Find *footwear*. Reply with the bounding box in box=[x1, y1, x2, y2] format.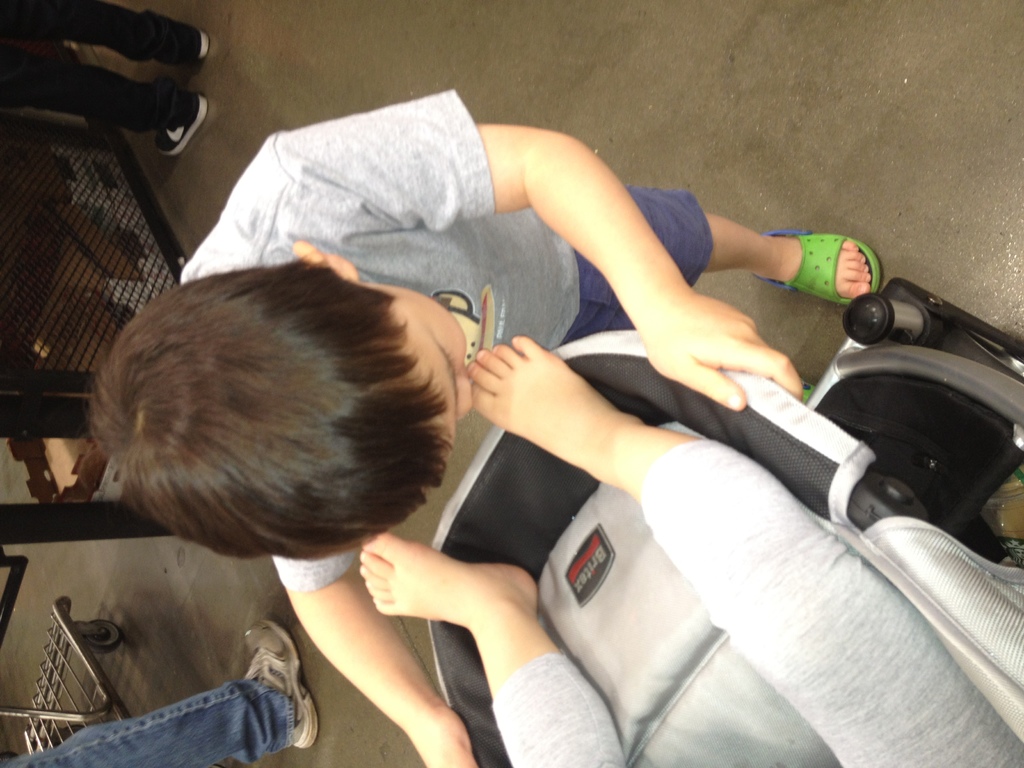
box=[157, 93, 209, 155].
